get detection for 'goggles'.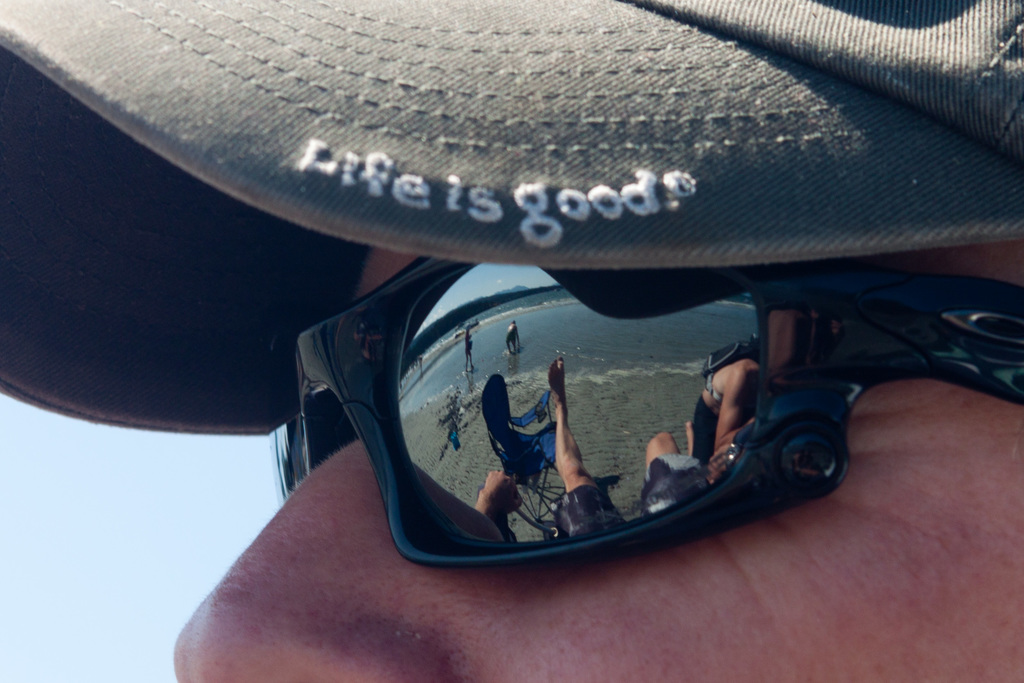
Detection: [x1=304, y1=247, x2=953, y2=578].
